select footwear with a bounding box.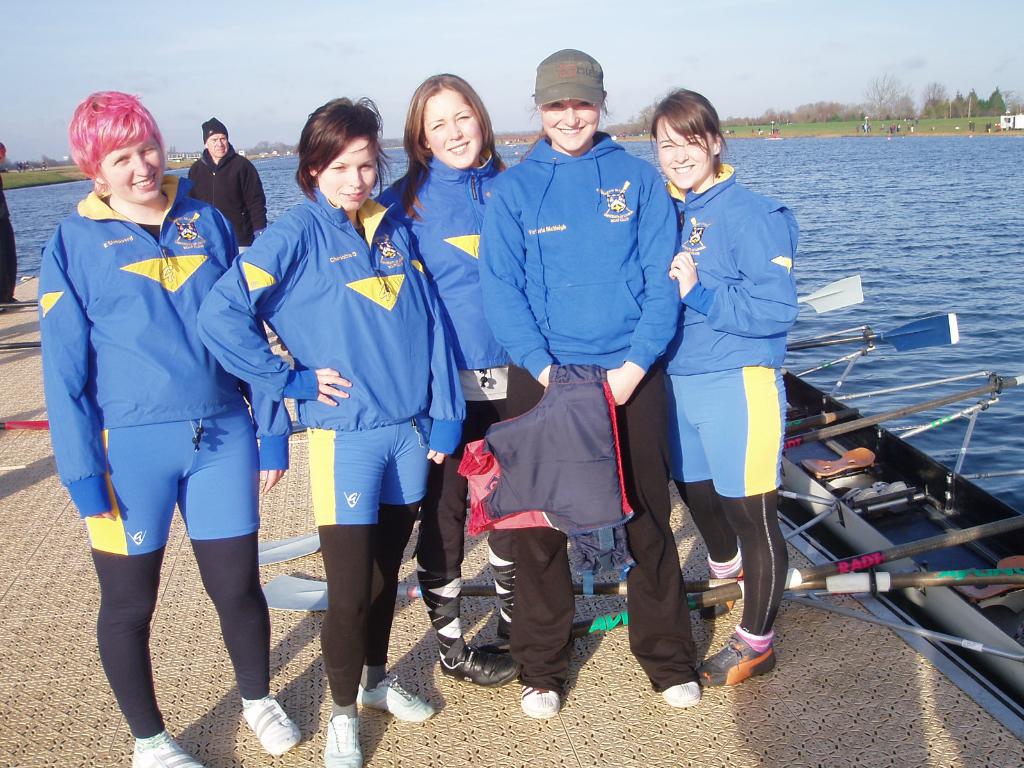
crop(355, 673, 437, 723).
